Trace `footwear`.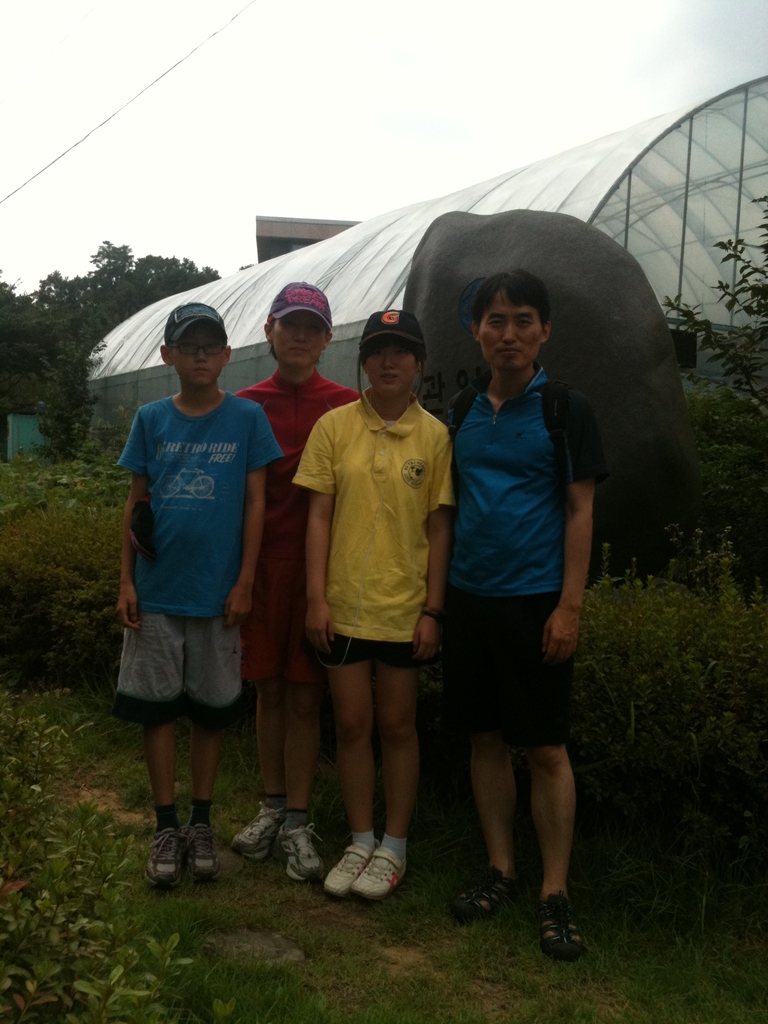
Traced to (x1=349, y1=847, x2=403, y2=898).
